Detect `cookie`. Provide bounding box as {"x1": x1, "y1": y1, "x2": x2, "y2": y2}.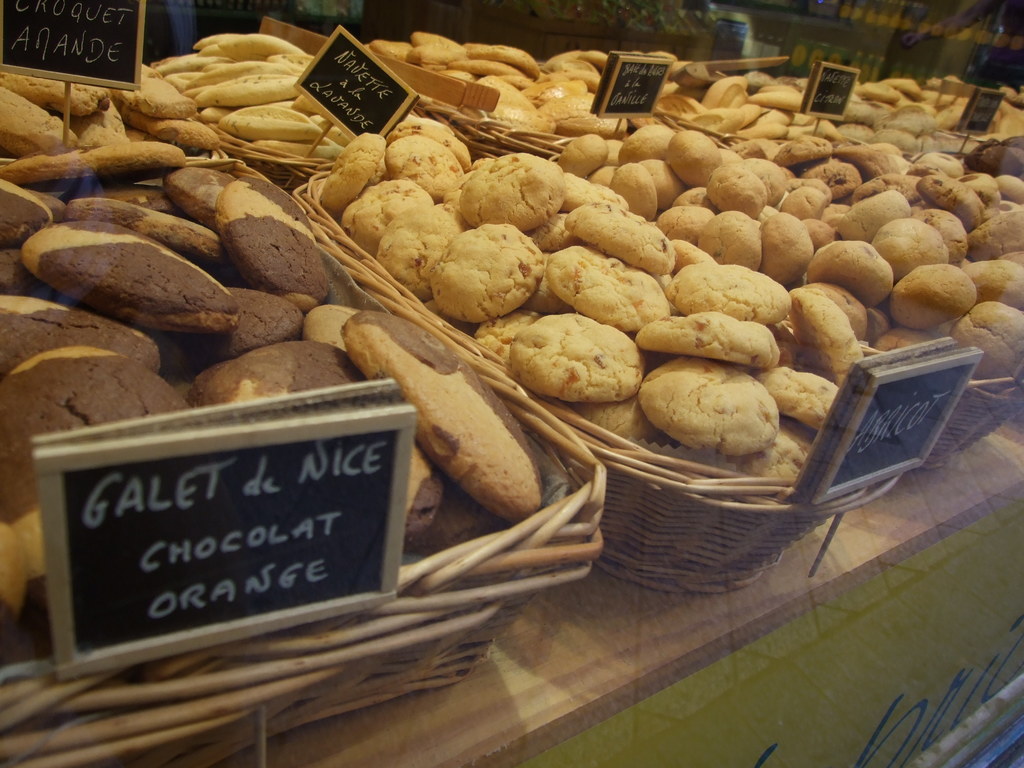
{"x1": 776, "y1": 132, "x2": 830, "y2": 166}.
